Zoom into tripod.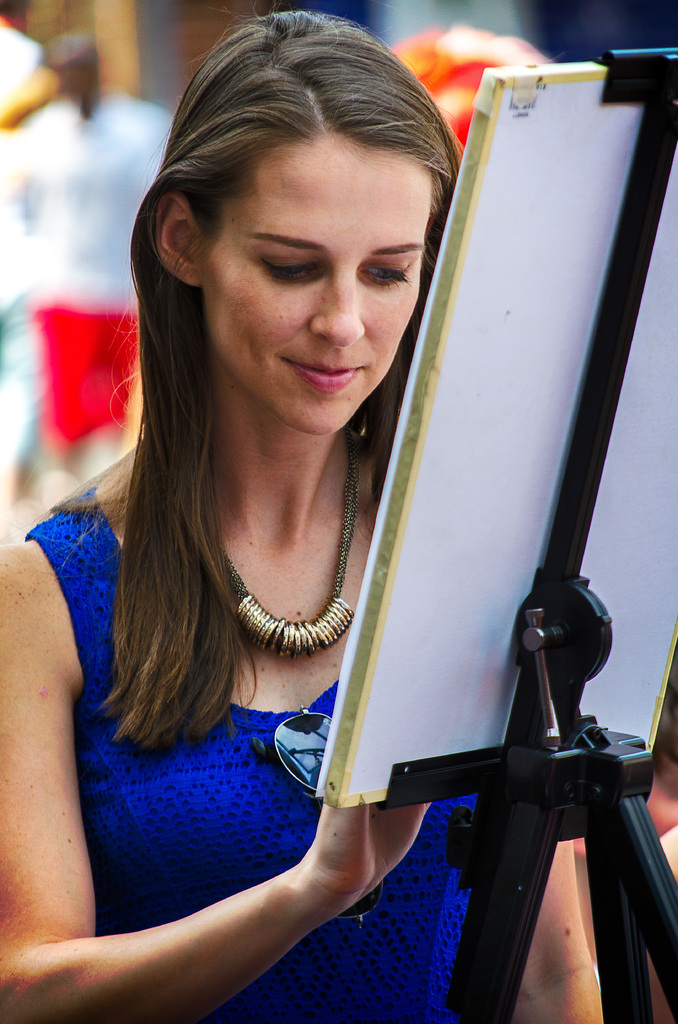
Zoom target: (435, 607, 677, 1023).
